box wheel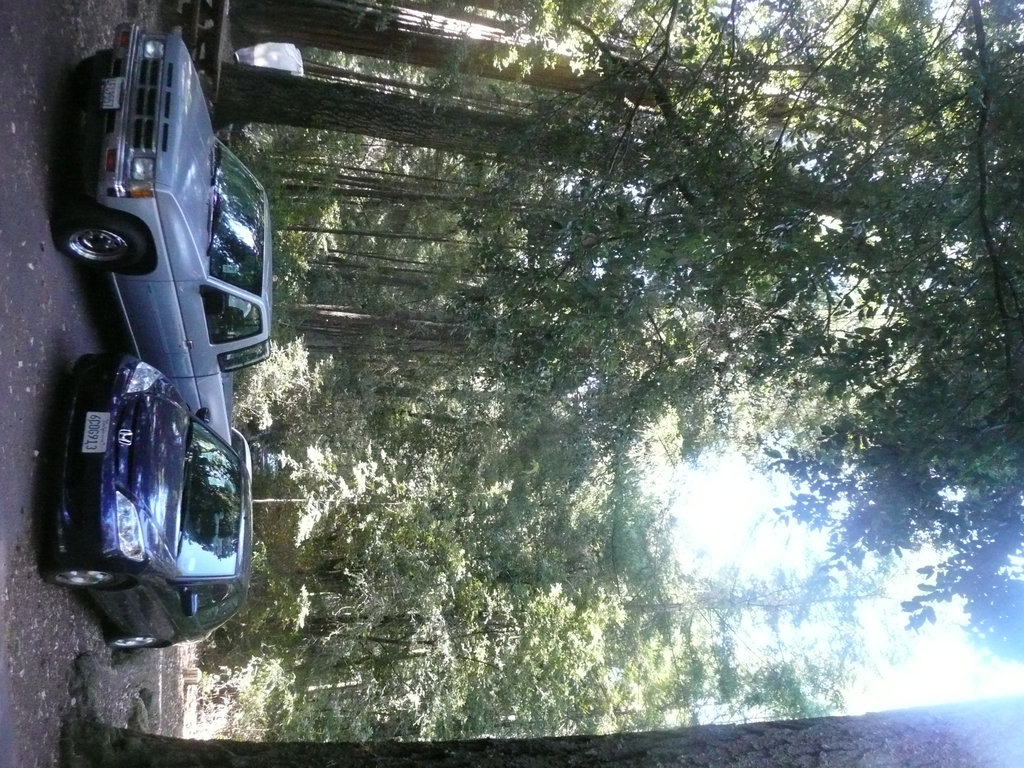
{"left": 58, "top": 202, "right": 157, "bottom": 275}
